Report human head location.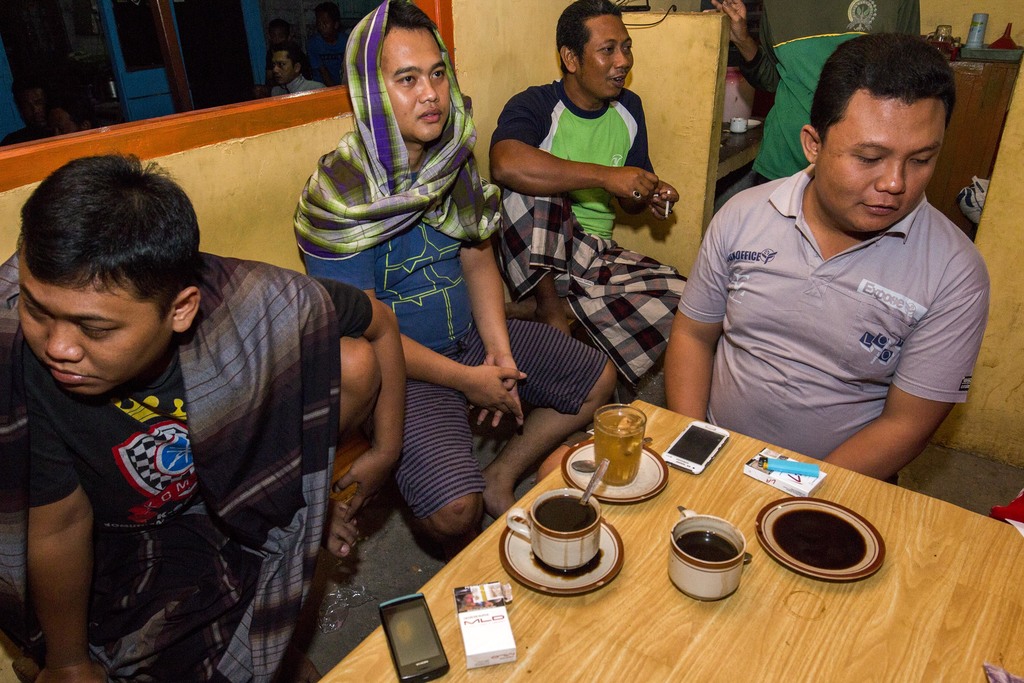
Report: x1=339, y1=15, x2=362, y2=39.
